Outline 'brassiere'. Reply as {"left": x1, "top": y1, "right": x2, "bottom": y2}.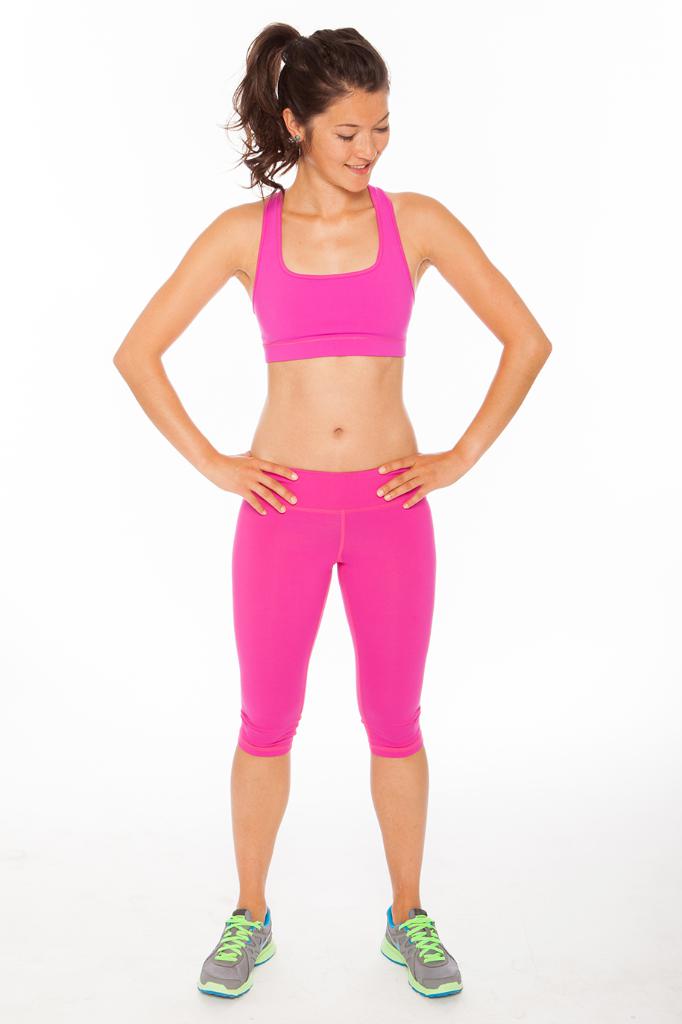
{"left": 246, "top": 186, "right": 417, "bottom": 365}.
